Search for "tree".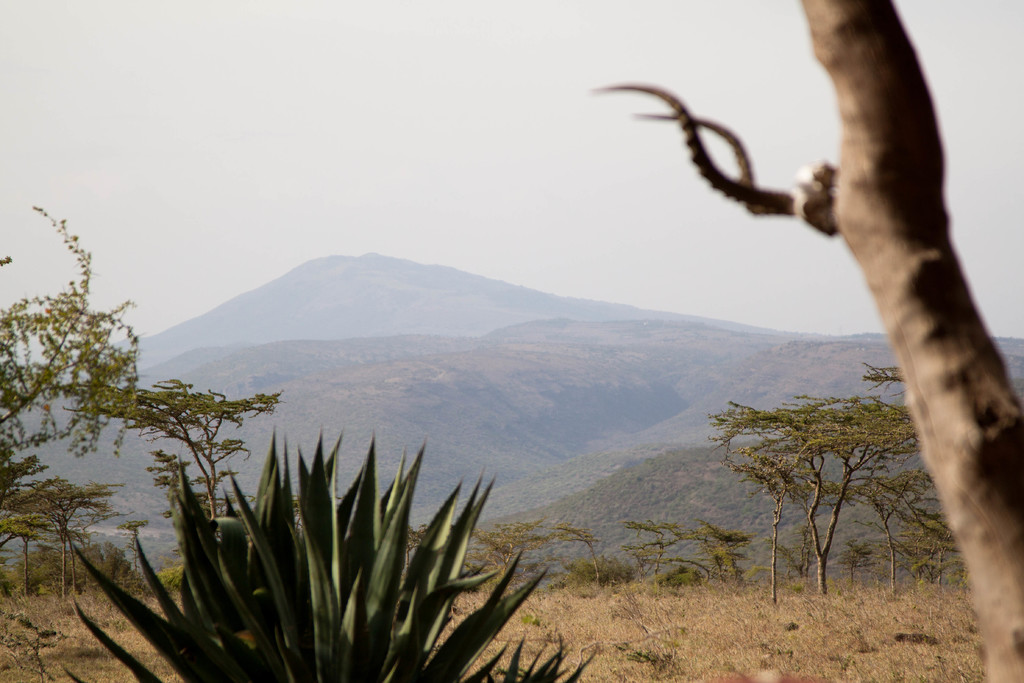
Found at select_region(640, 513, 694, 584).
